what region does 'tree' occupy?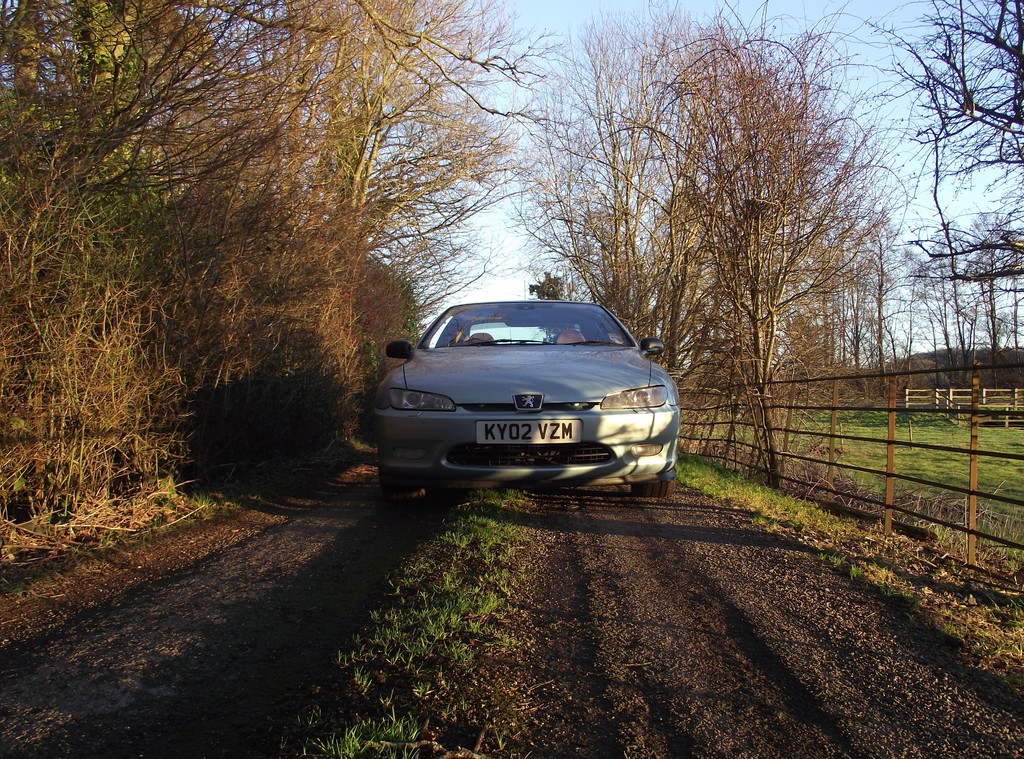
808 226 893 386.
